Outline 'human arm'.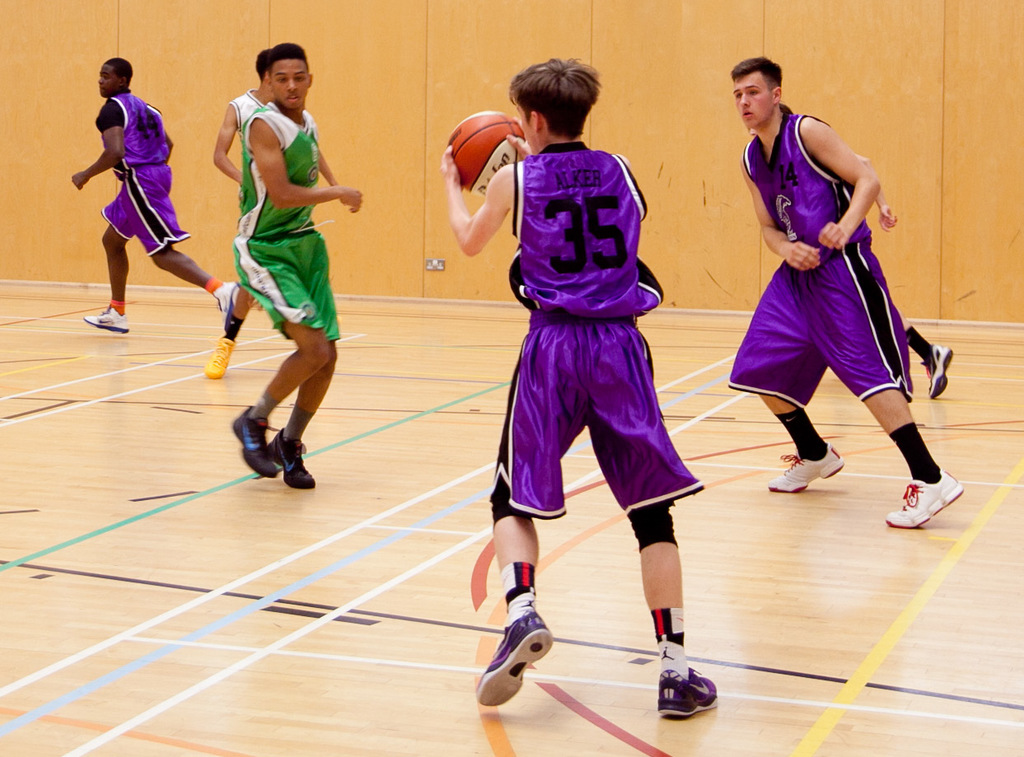
Outline: 505, 129, 533, 164.
